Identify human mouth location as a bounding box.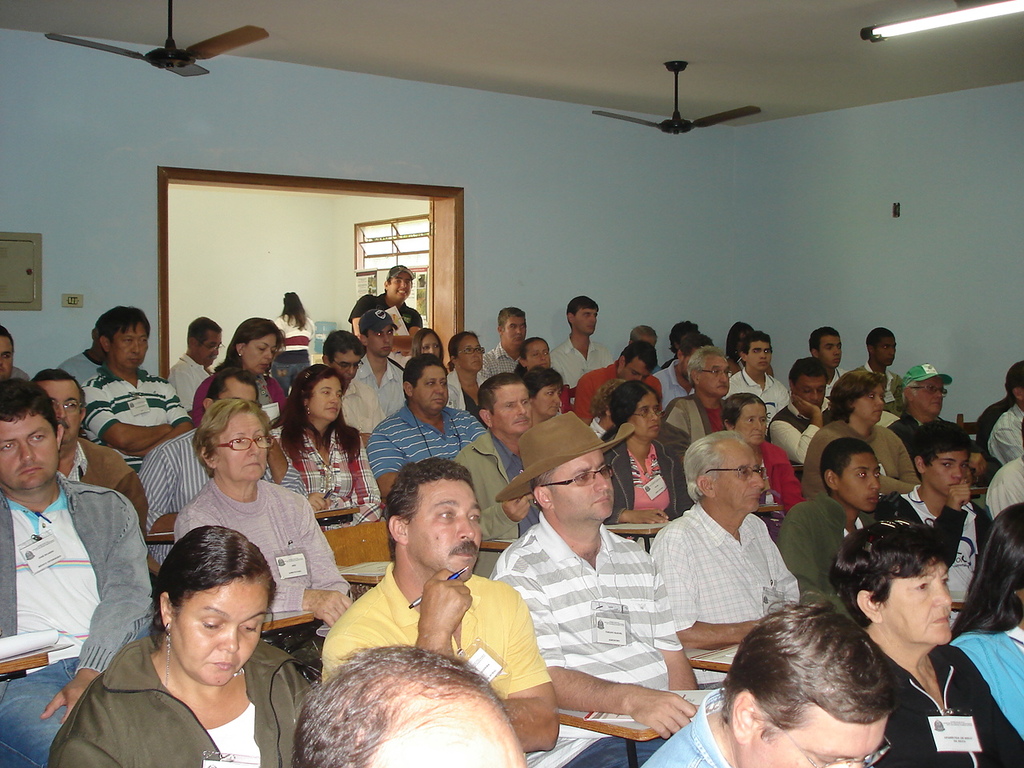
(397, 287, 406, 293).
